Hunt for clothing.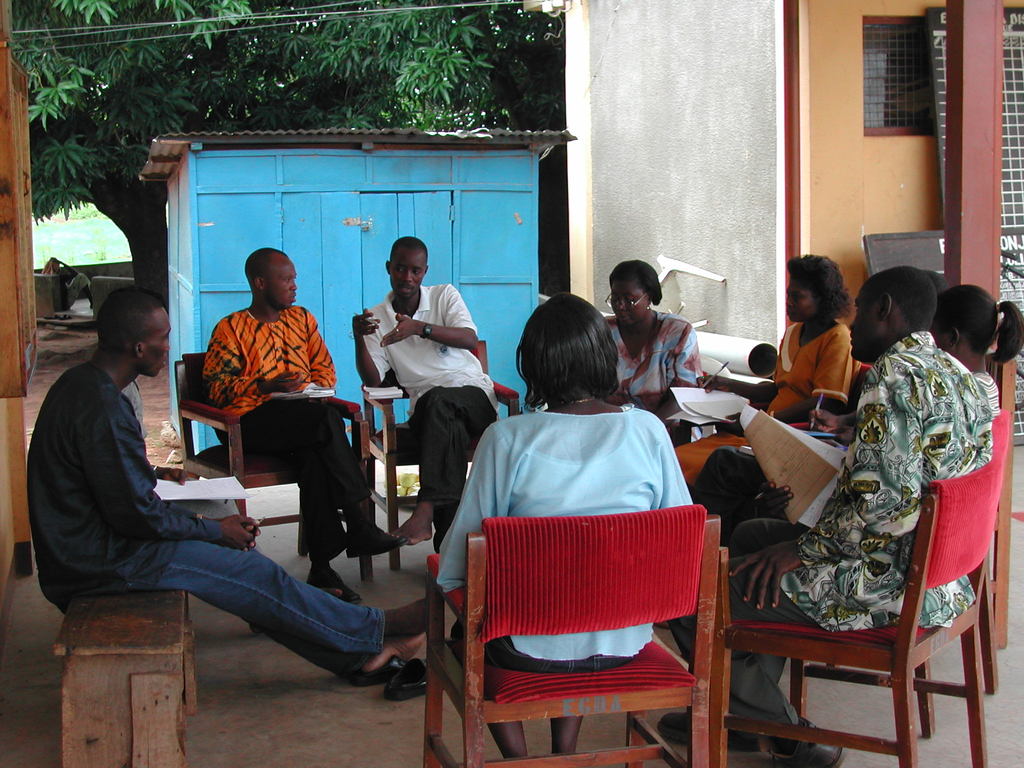
Hunted down at <box>671,324,858,494</box>.
